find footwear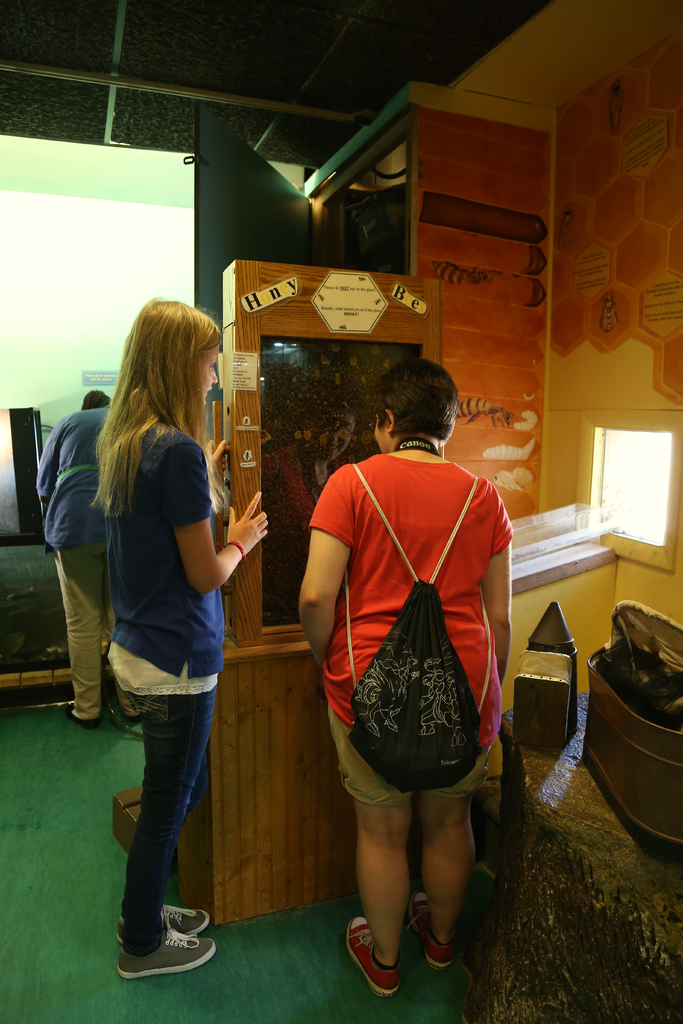
region(122, 906, 208, 981)
